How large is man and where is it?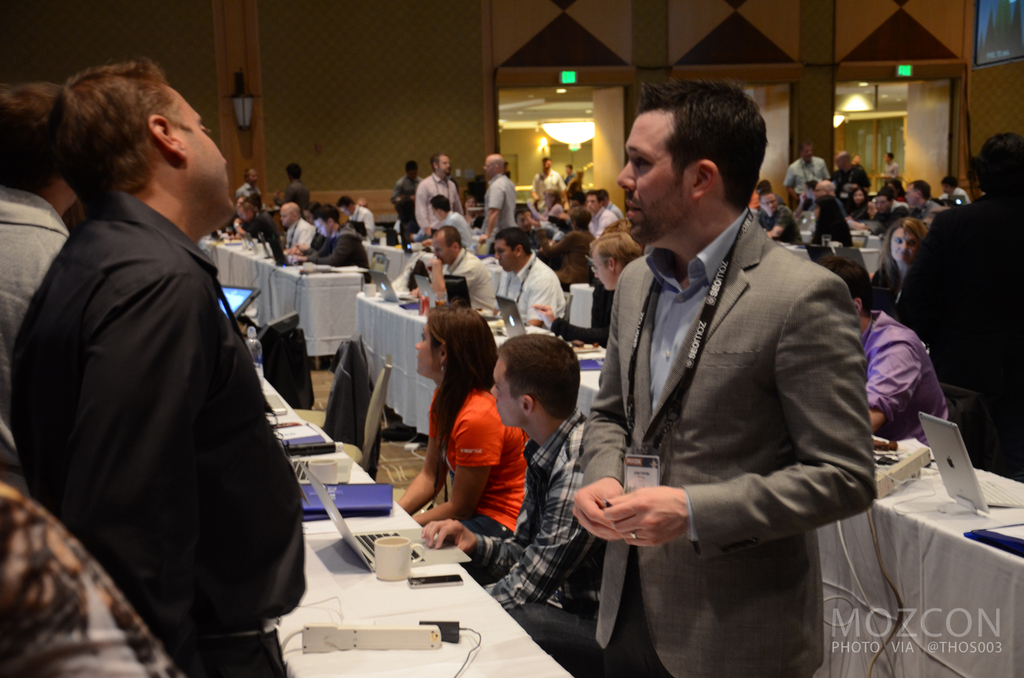
Bounding box: (left=573, top=75, right=881, bottom=677).
